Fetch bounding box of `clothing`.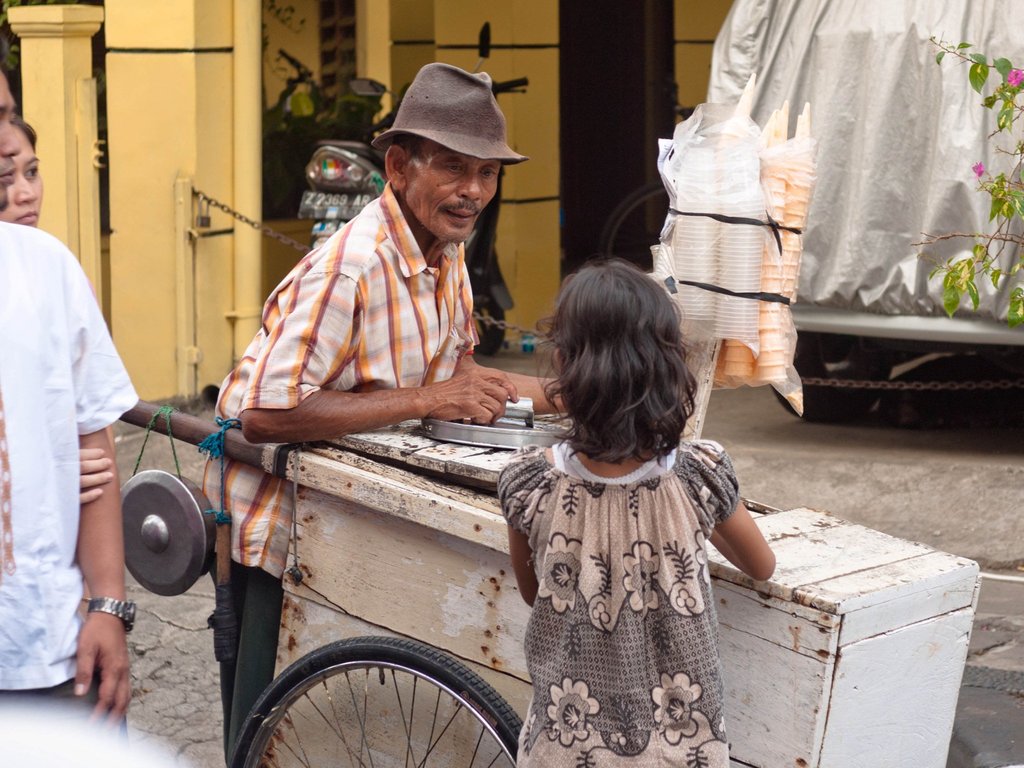
Bbox: <region>495, 441, 741, 767</region>.
